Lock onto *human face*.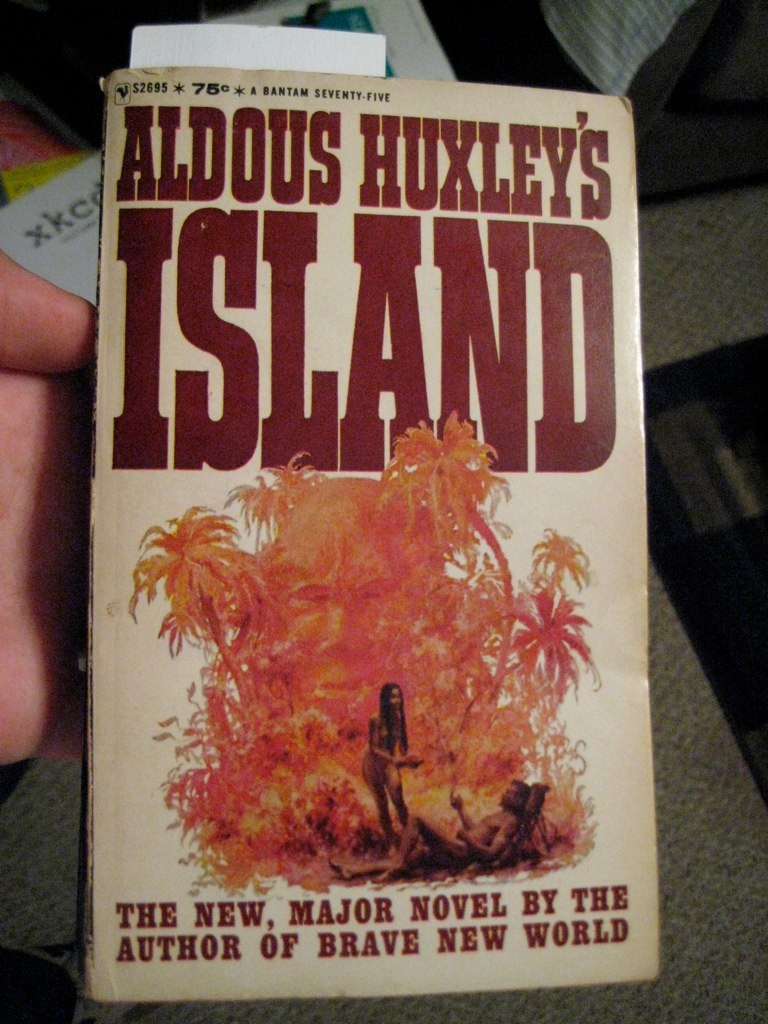
Locked: bbox(390, 687, 405, 708).
